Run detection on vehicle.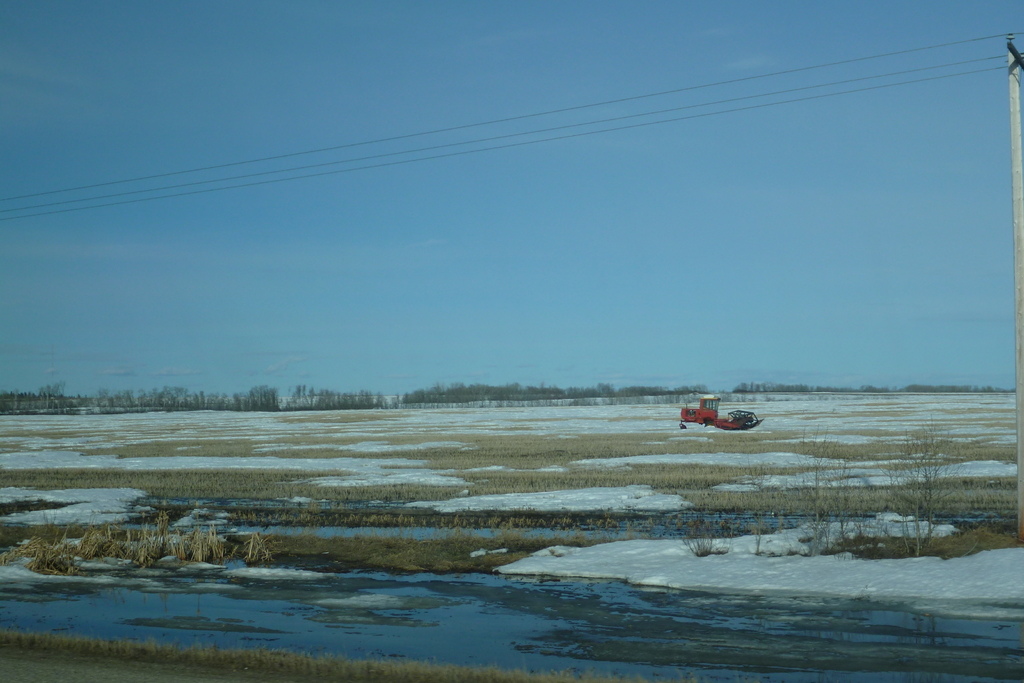
Result: (x1=672, y1=391, x2=756, y2=445).
